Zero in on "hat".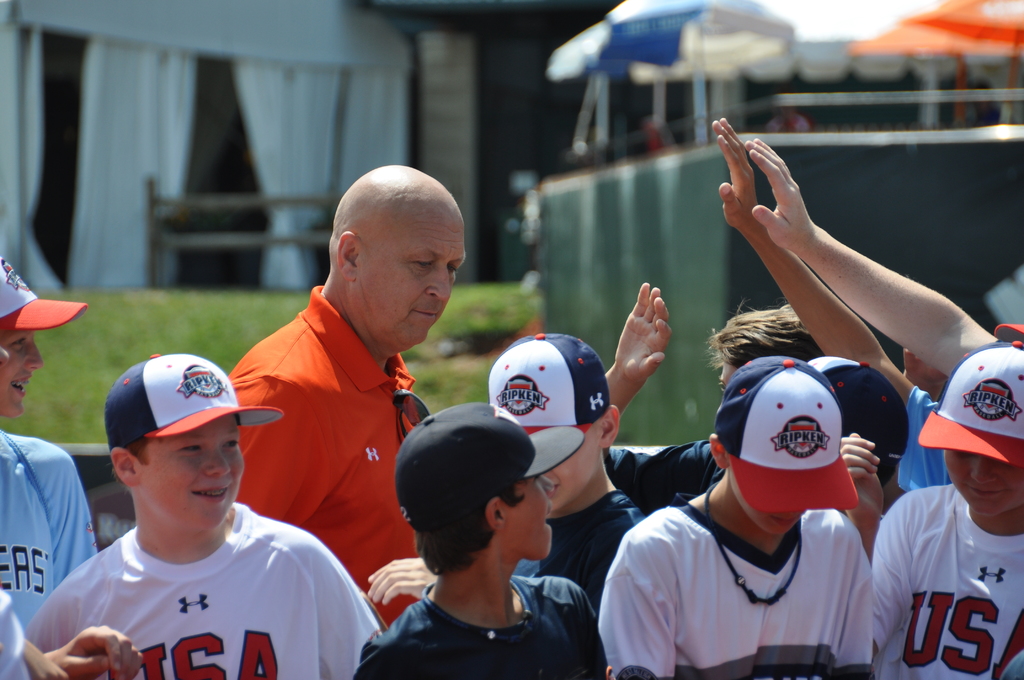
Zeroed in: l=488, t=332, r=614, b=434.
